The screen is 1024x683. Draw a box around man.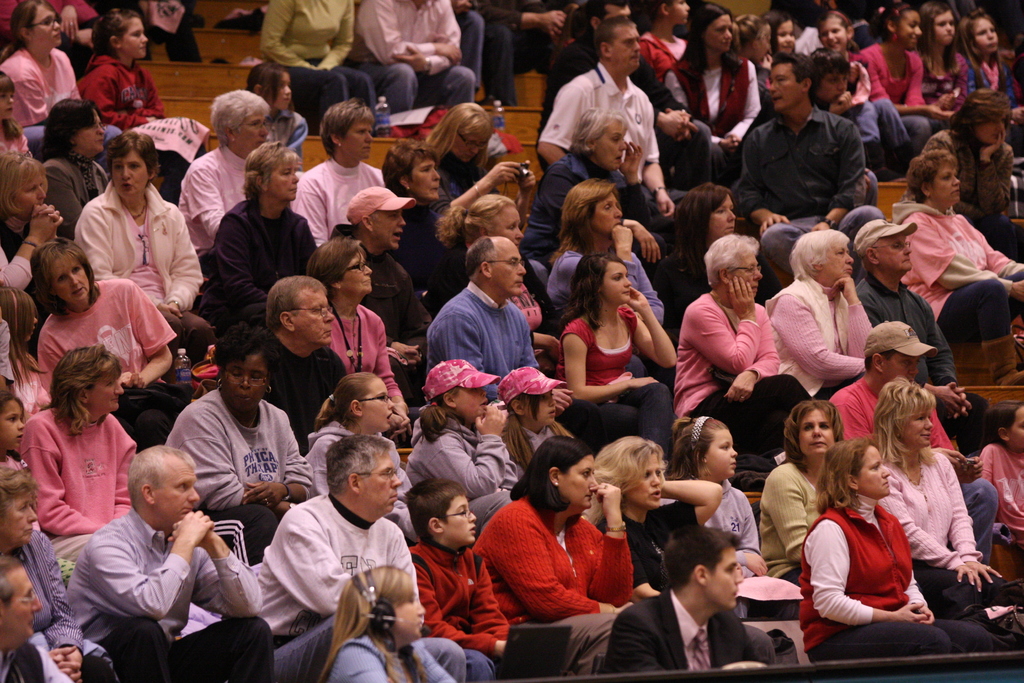
bbox=[260, 276, 349, 453].
